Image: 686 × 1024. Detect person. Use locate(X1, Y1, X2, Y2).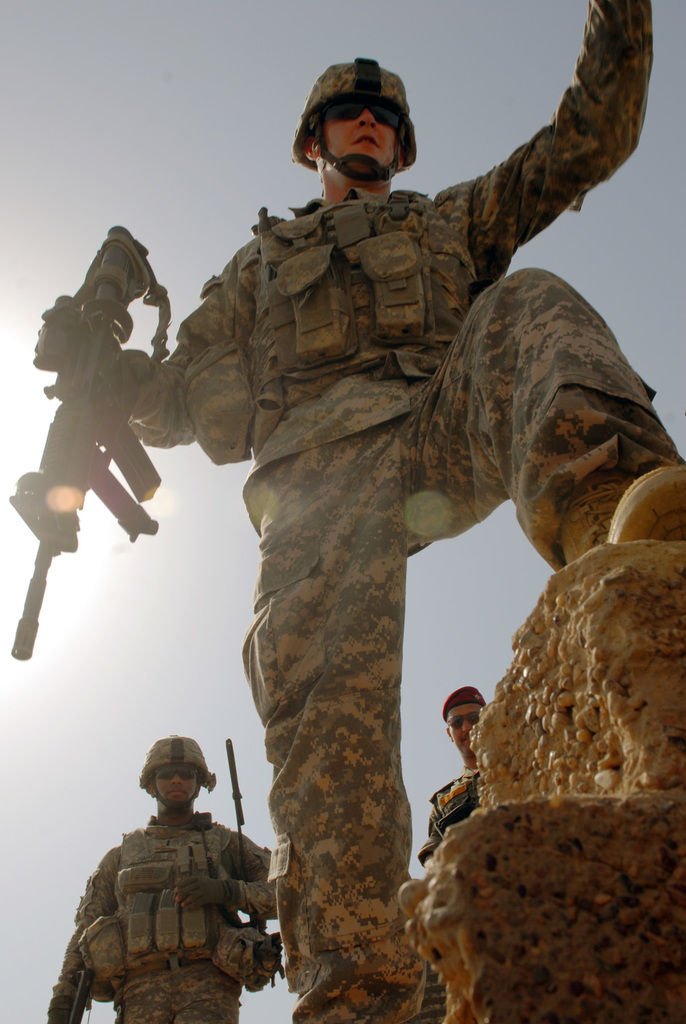
locate(10, 0, 683, 1023).
